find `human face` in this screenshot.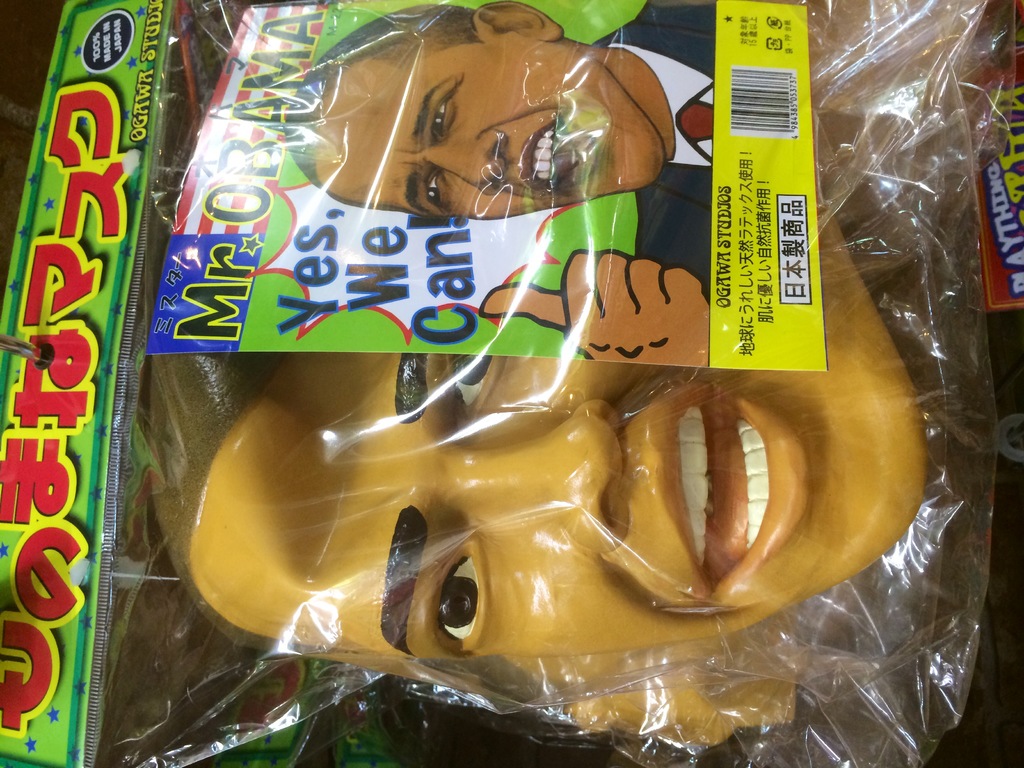
The bounding box for `human face` is bbox(181, 348, 935, 638).
